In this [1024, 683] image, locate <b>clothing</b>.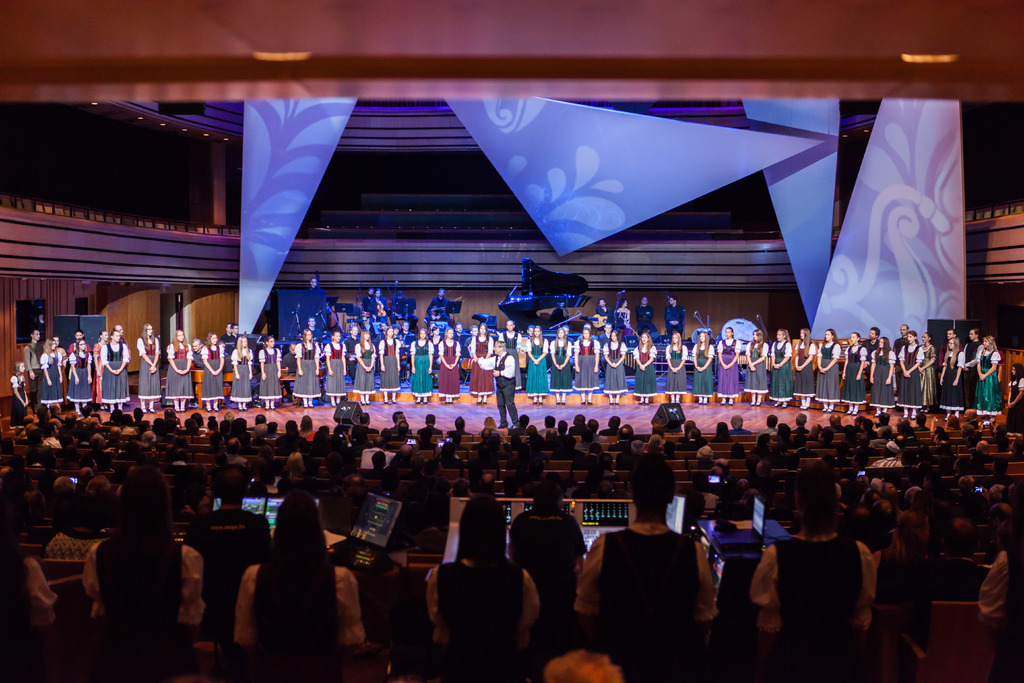
Bounding box: 0/550/60/630.
